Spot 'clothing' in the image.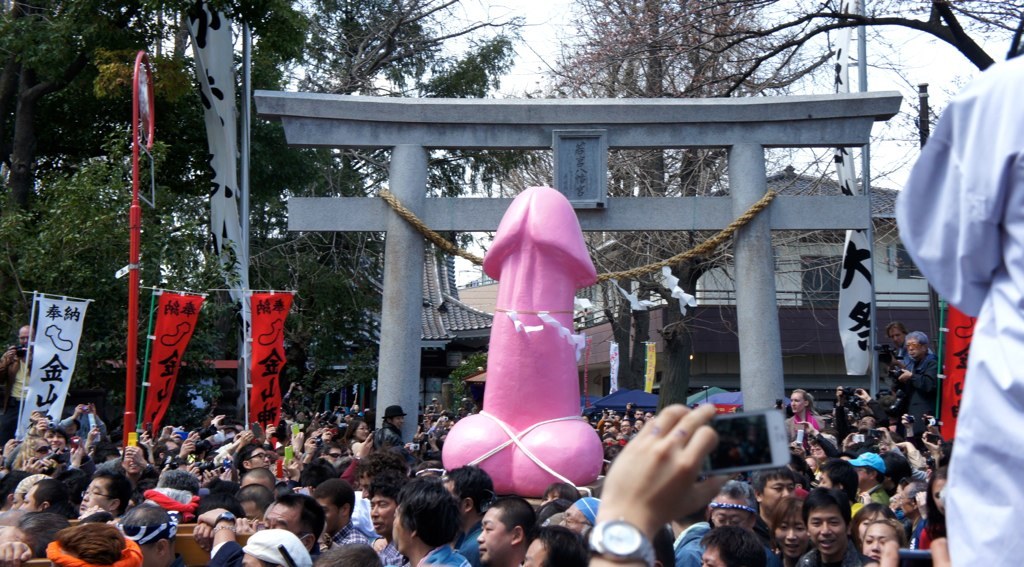
'clothing' found at locate(672, 521, 709, 566).
